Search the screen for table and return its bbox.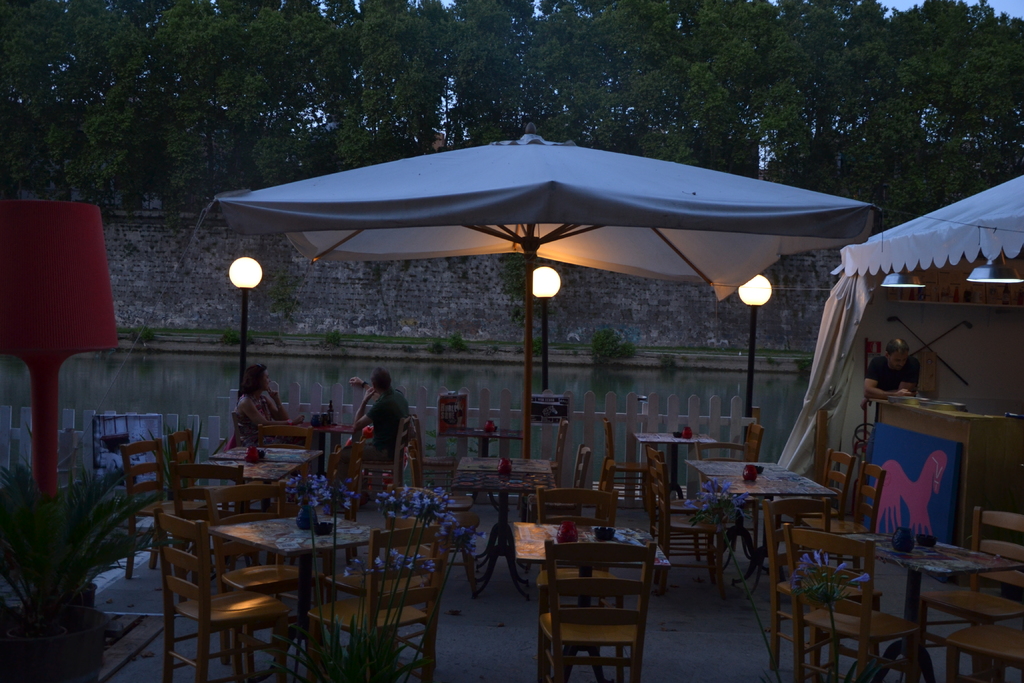
Found: {"x1": 223, "y1": 443, "x2": 322, "y2": 468}.
